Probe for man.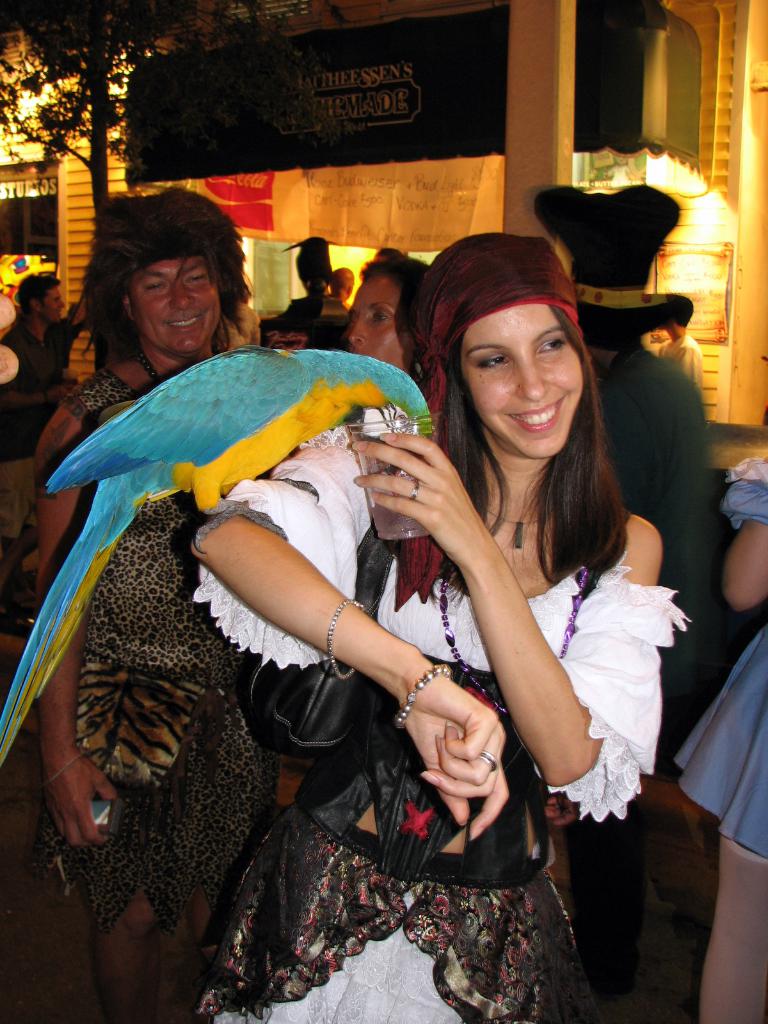
Probe result: bbox=(521, 168, 740, 701).
